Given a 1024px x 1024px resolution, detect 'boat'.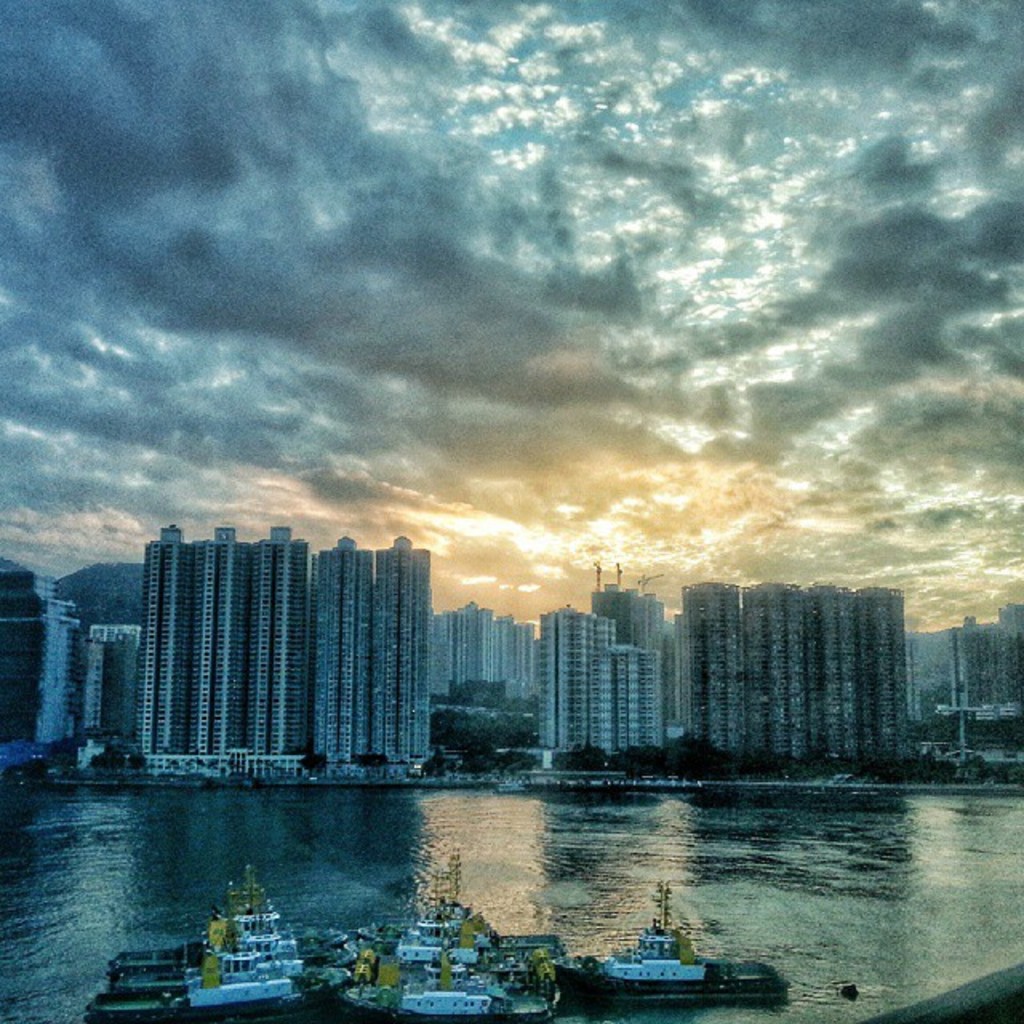
select_region(394, 869, 542, 965).
